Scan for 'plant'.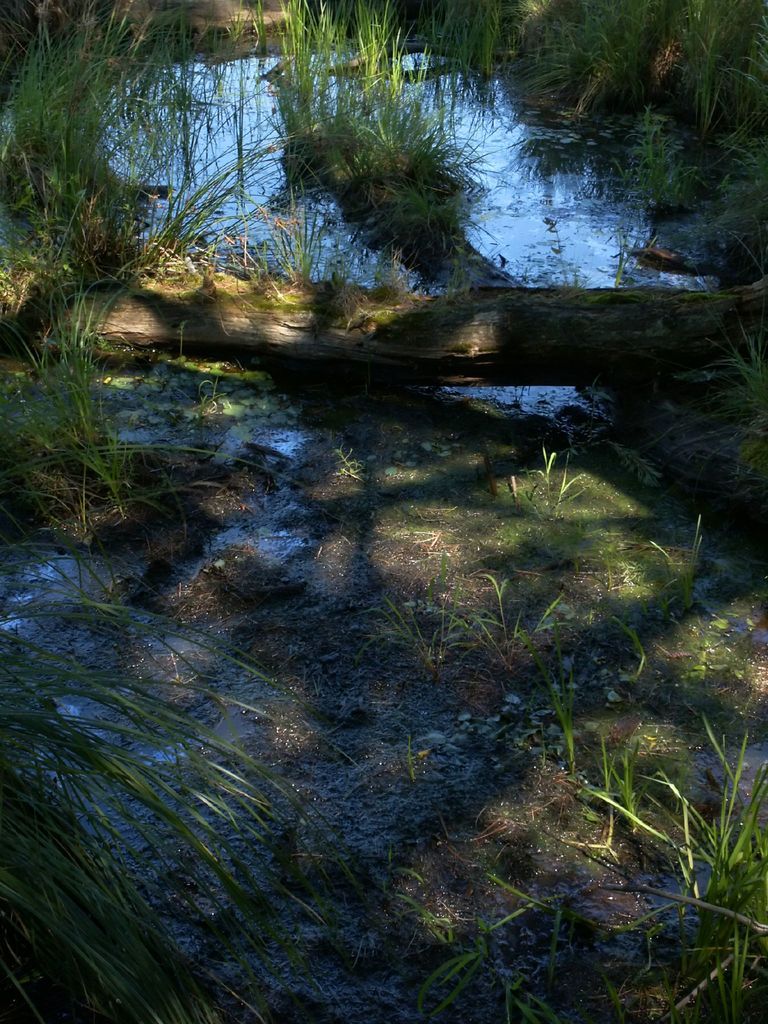
Scan result: [525,442,563,508].
